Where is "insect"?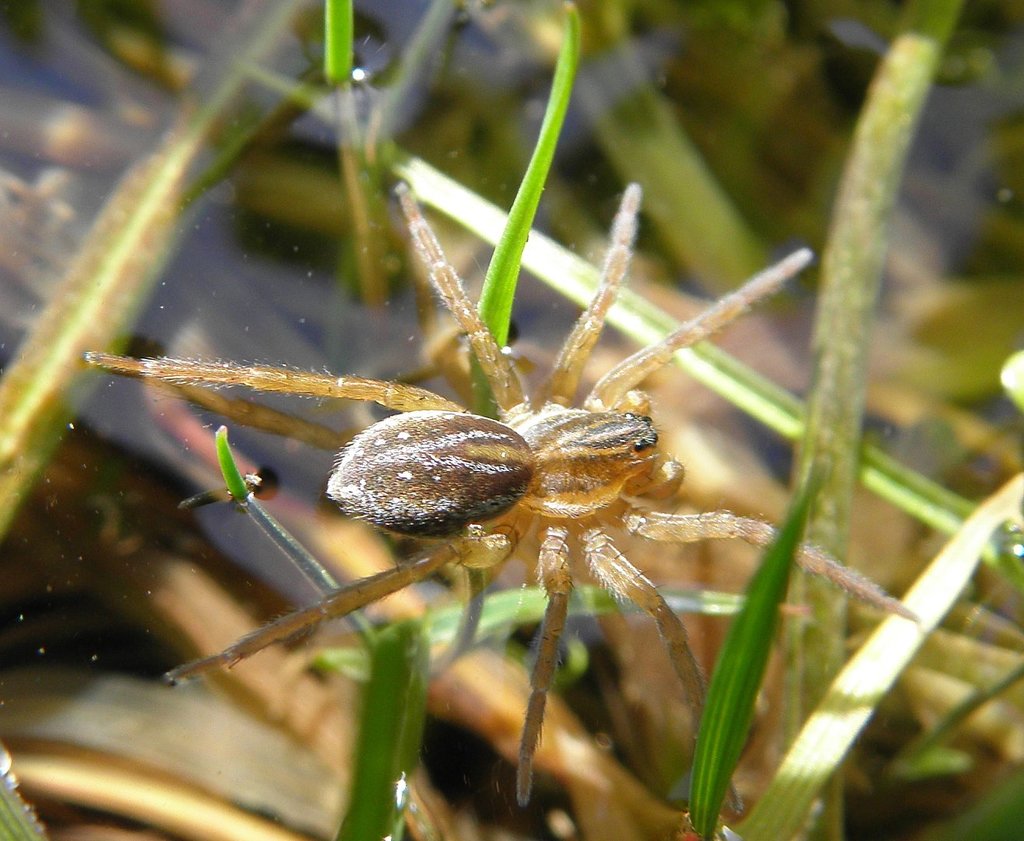
84, 183, 923, 808.
